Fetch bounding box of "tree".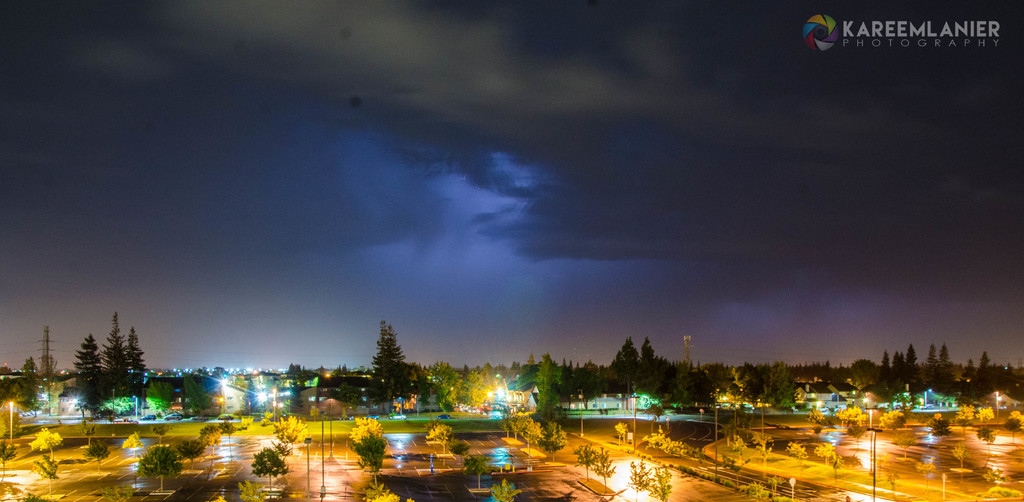
Bbox: [70, 315, 140, 410].
